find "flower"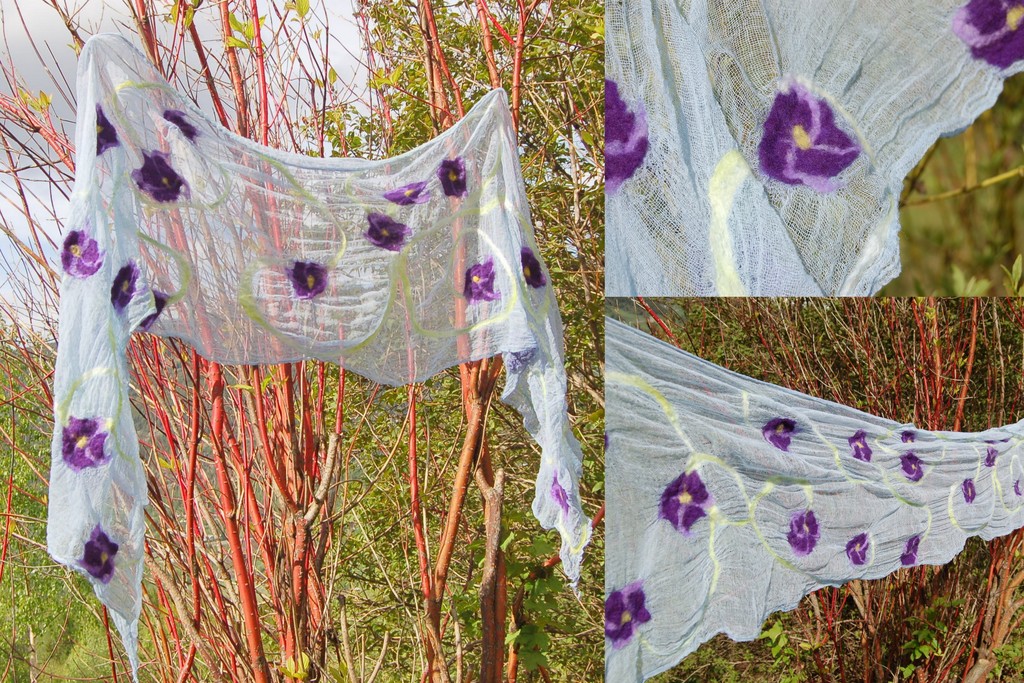
518,245,545,283
